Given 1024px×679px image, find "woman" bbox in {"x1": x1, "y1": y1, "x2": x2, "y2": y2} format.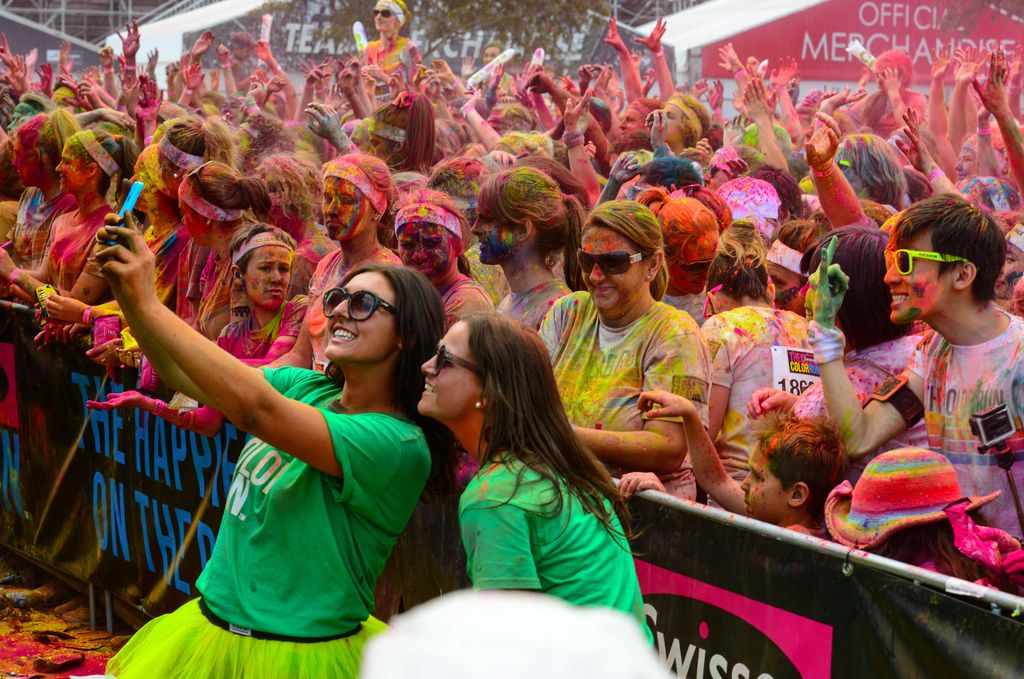
{"x1": 696, "y1": 213, "x2": 823, "y2": 502}.
